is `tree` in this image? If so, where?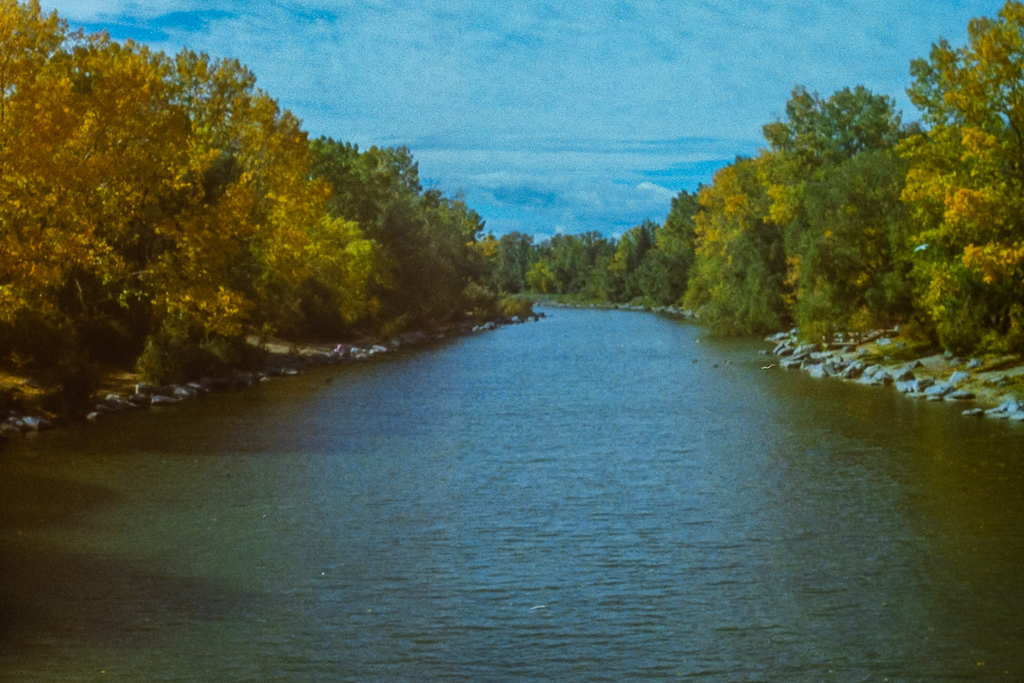
Yes, at [776,125,965,359].
